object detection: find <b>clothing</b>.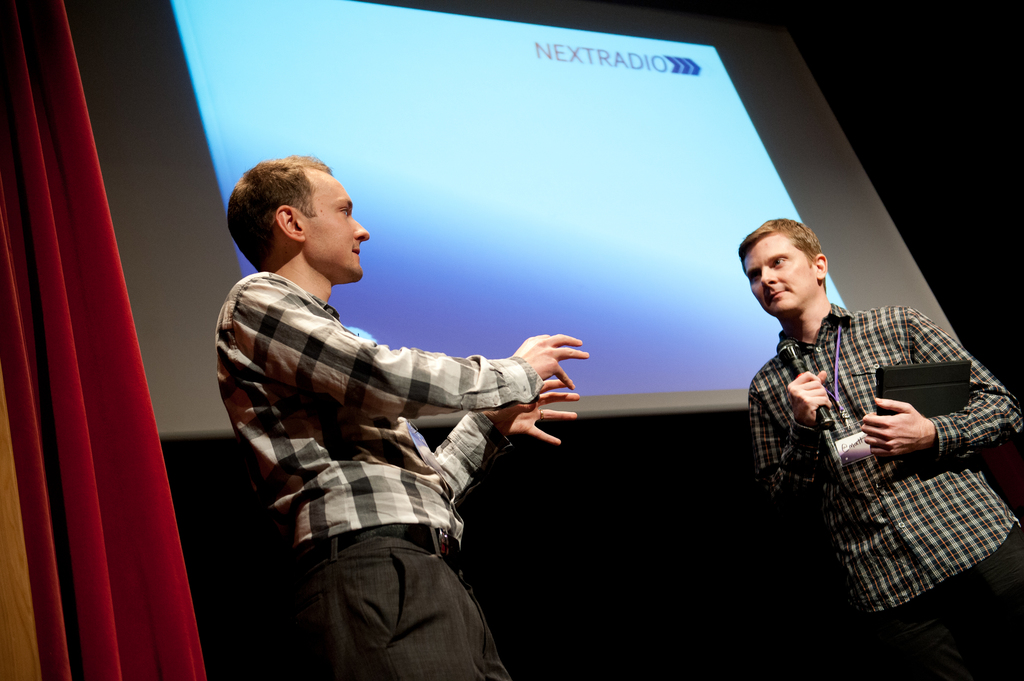
745/300/1023/680.
